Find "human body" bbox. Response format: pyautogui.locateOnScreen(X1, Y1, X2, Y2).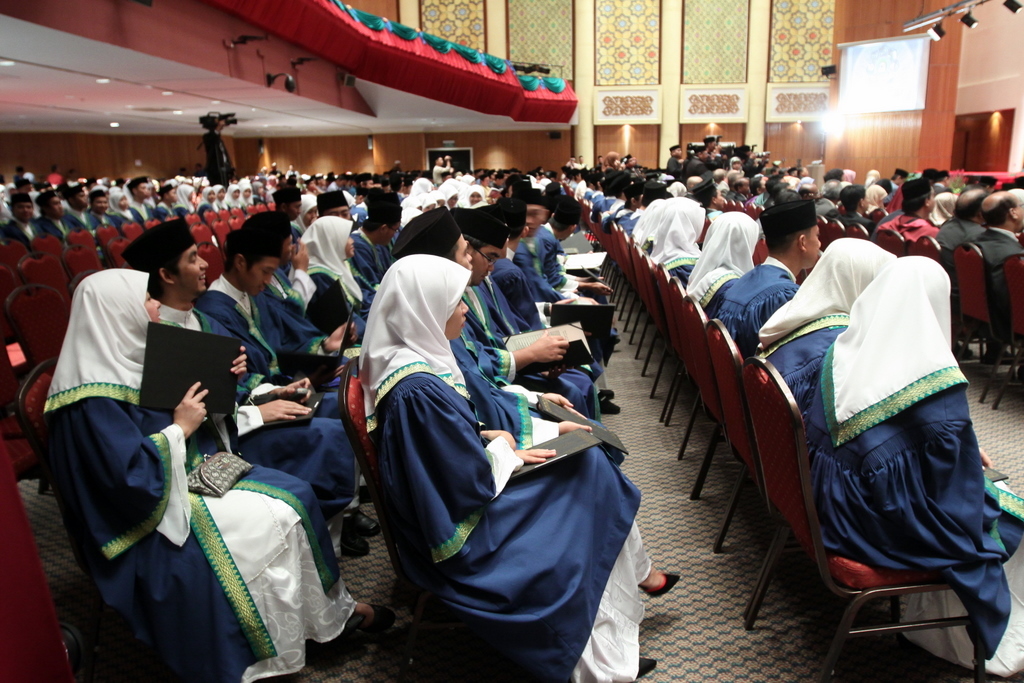
pyautogui.locateOnScreen(357, 254, 688, 682).
